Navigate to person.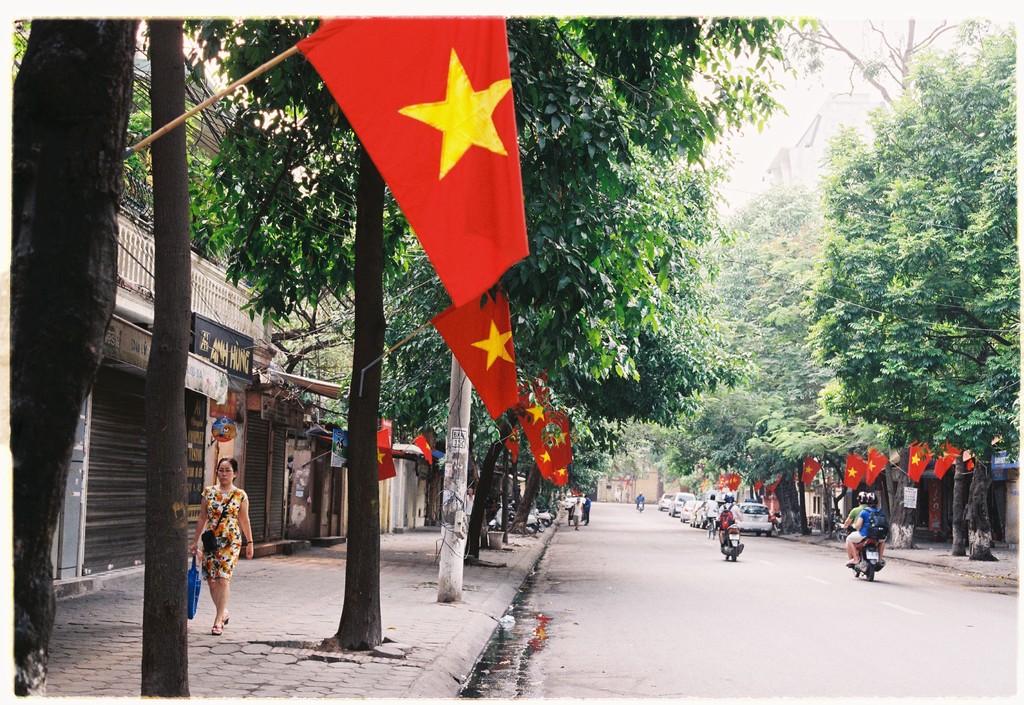
Navigation target: [left=188, top=462, right=239, bottom=632].
